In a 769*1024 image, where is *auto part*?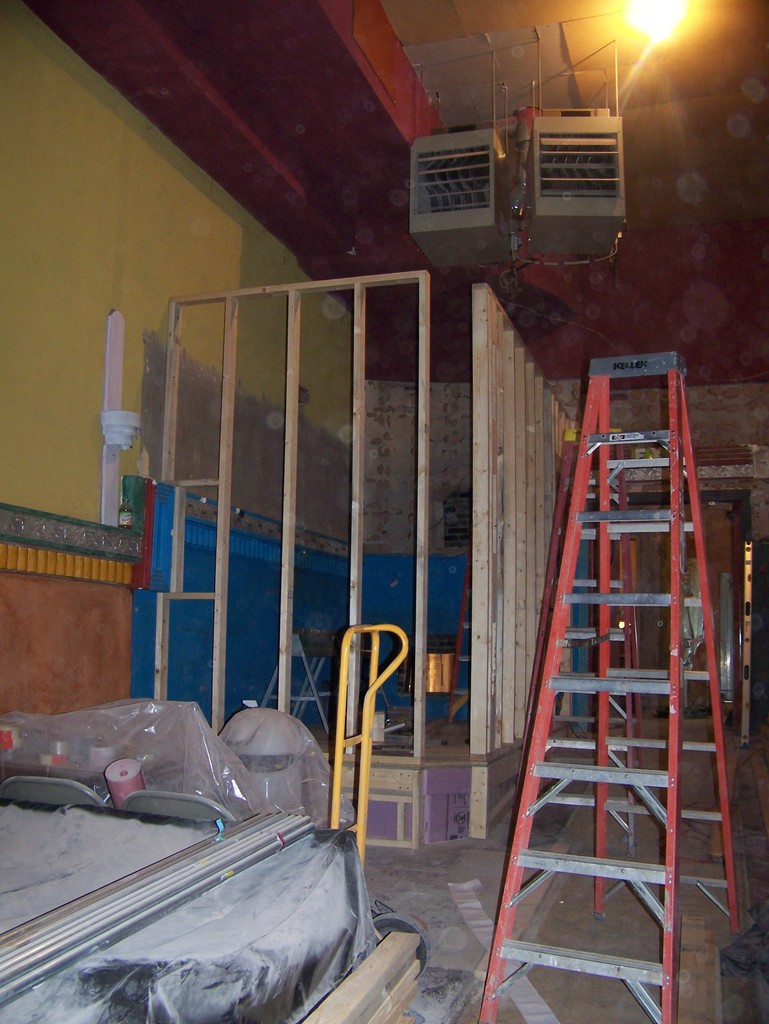
bbox(100, 756, 153, 810).
